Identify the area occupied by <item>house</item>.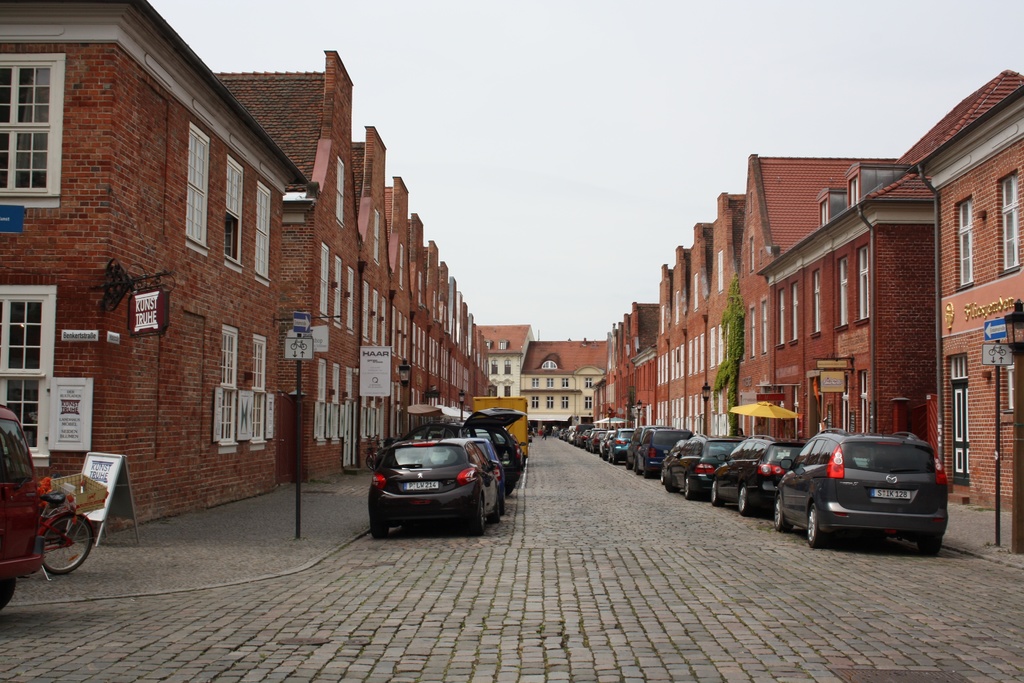
Area: x1=477, y1=319, x2=618, y2=440.
